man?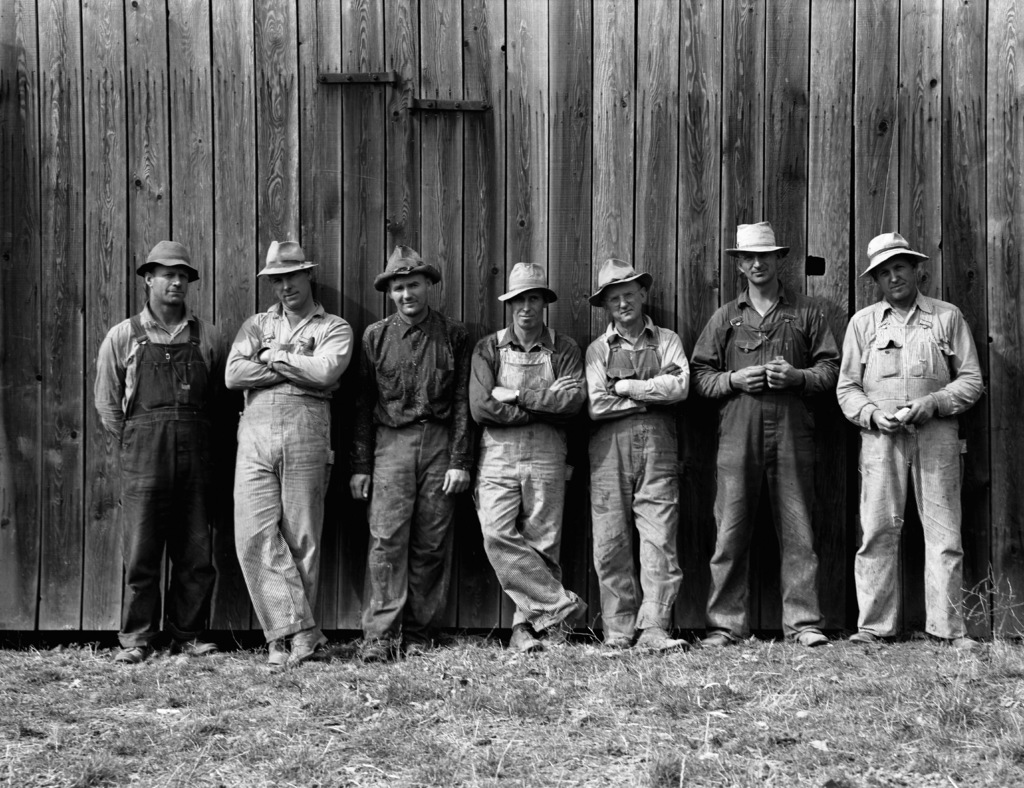
rect(580, 259, 691, 655)
